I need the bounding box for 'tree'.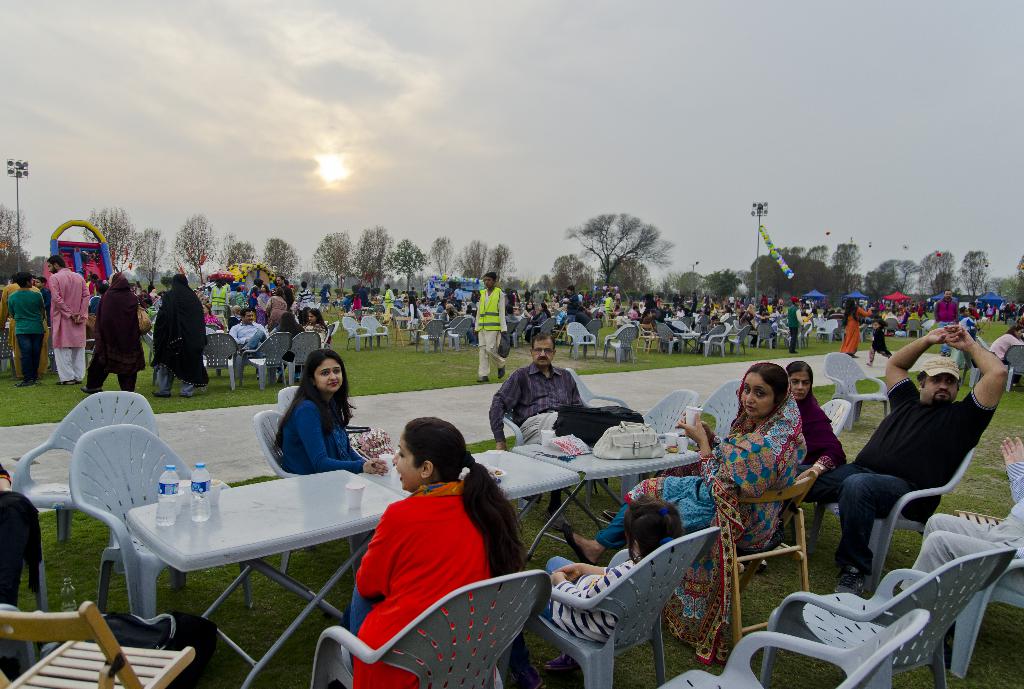
Here it is: 960,242,988,321.
